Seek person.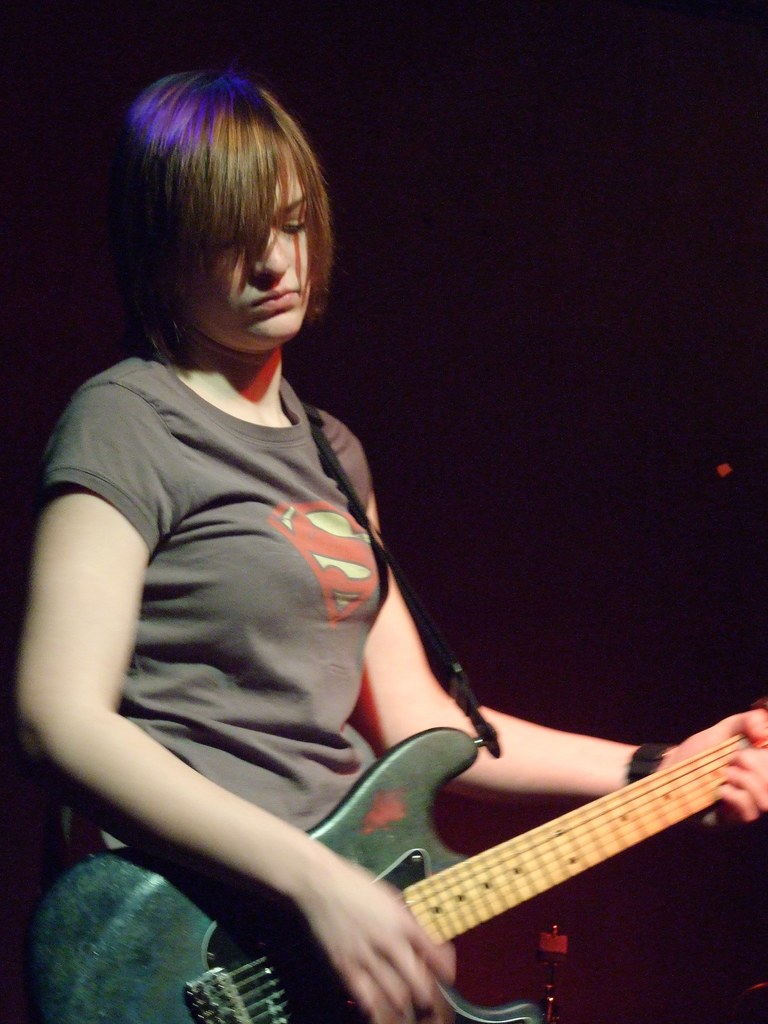
2, 58, 767, 1023.
